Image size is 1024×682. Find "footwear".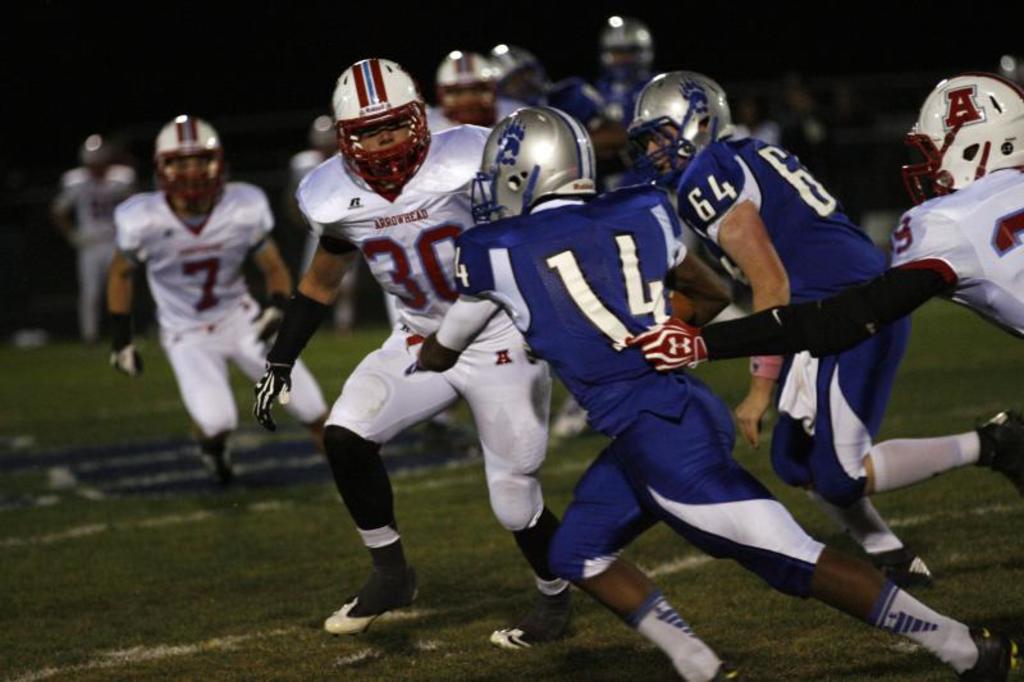
locate(328, 568, 410, 641).
